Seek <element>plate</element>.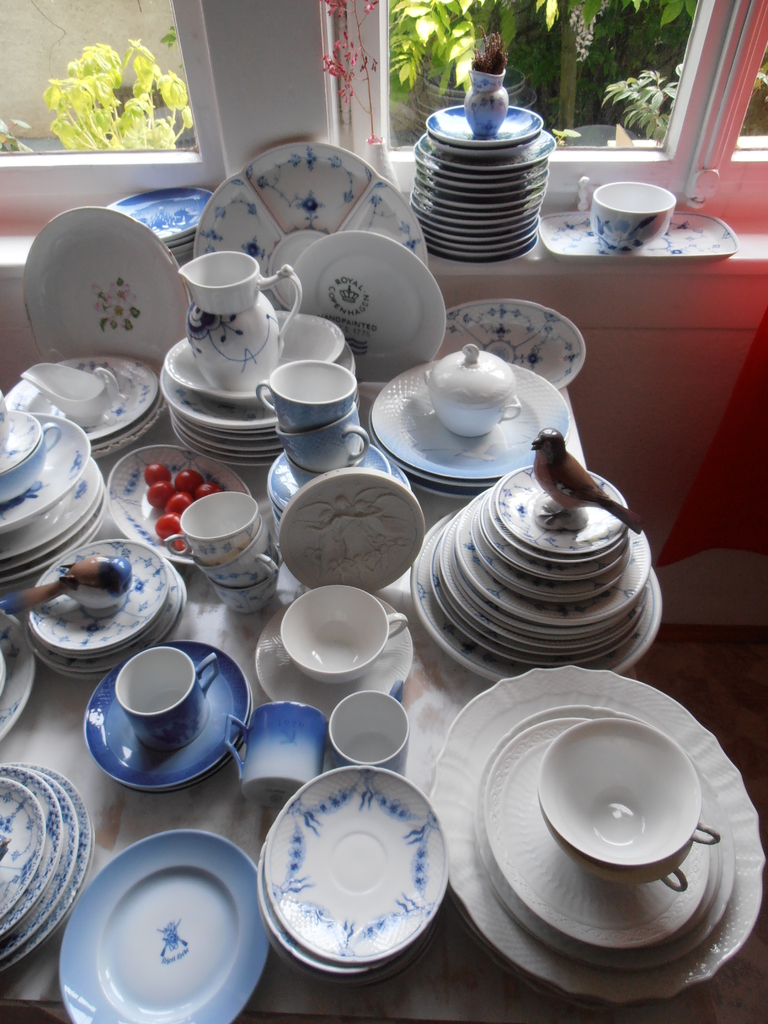
{"x1": 81, "y1": 641, "x2": 258, "y2": 794}.
